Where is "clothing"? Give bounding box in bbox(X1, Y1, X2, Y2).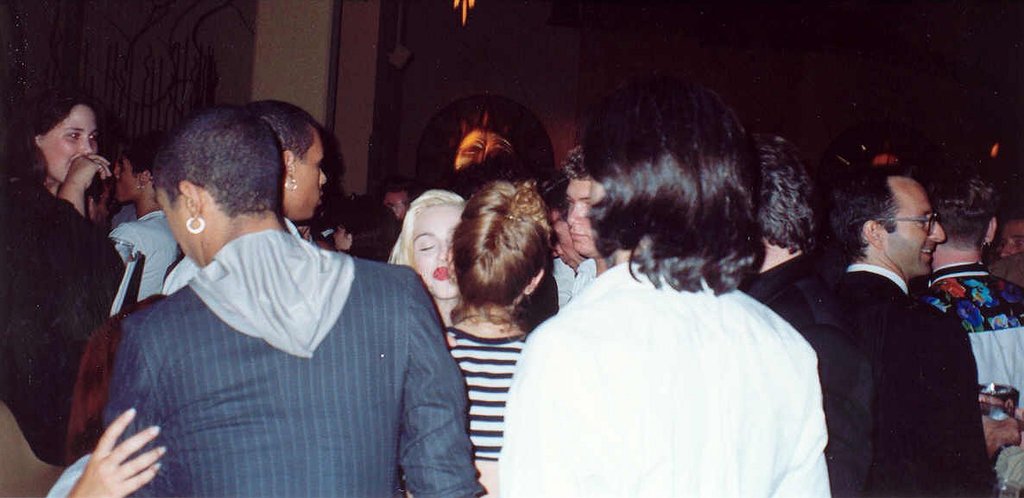
bbox(913, 255, 1023, 425).
